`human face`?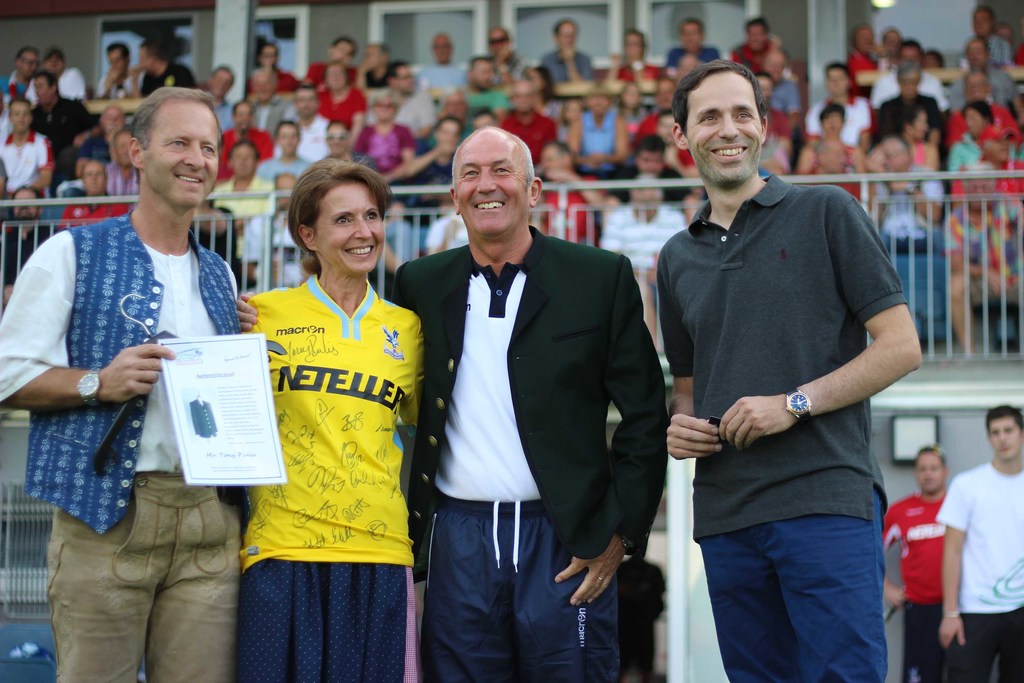
crop(12, 102, 31, 133)
